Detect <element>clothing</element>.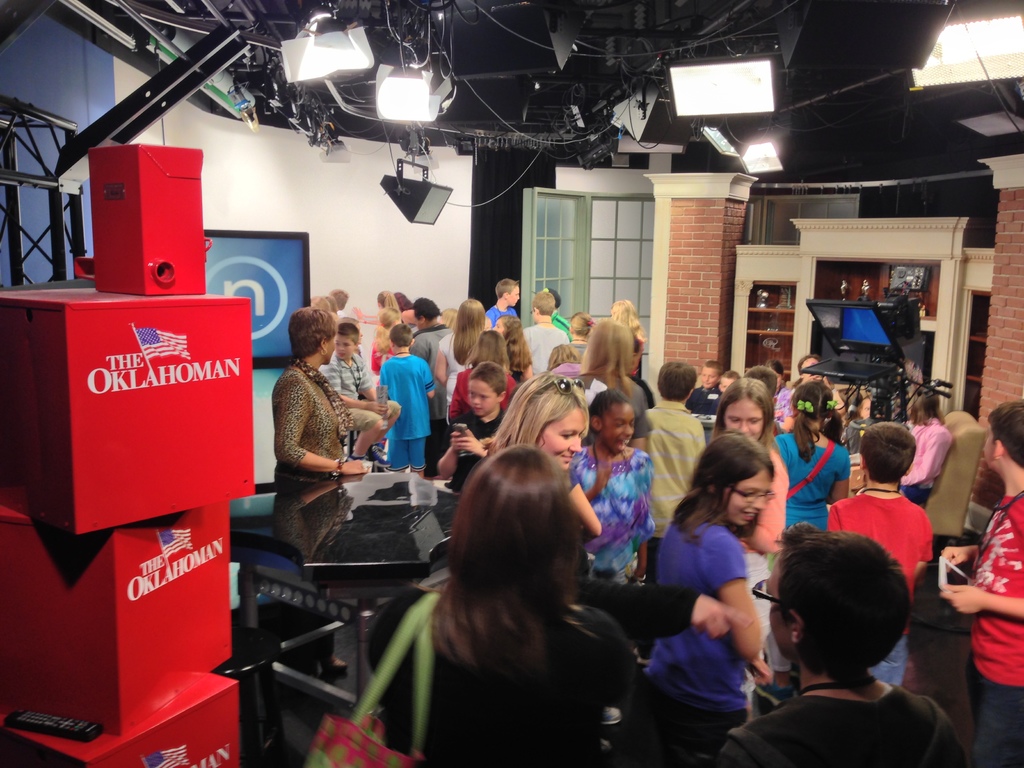
Detected at x1=898, y1=414, x2=959, y2=506.
